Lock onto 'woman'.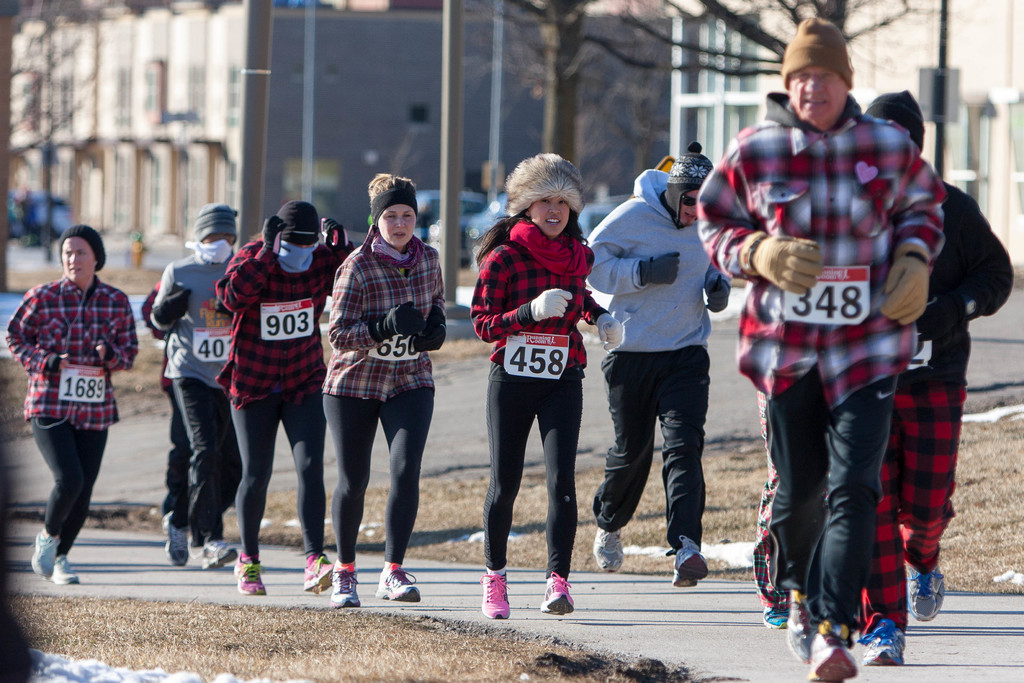
Locked: (left=468, top=147, right=623, bottom=617).
